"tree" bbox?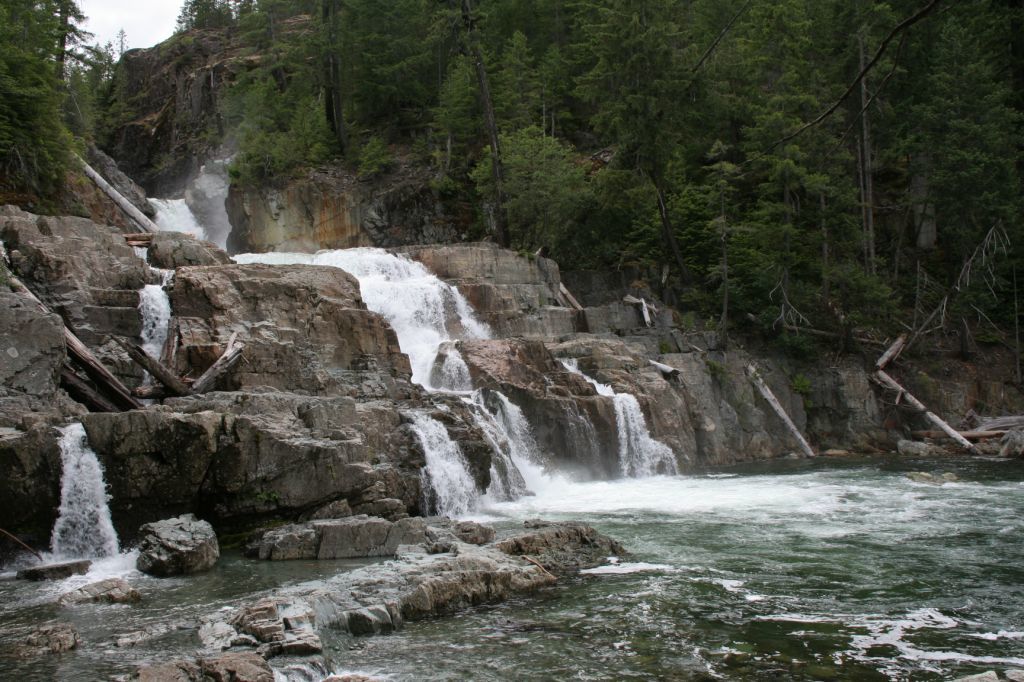
Rect(538, 31, 571, 140)
